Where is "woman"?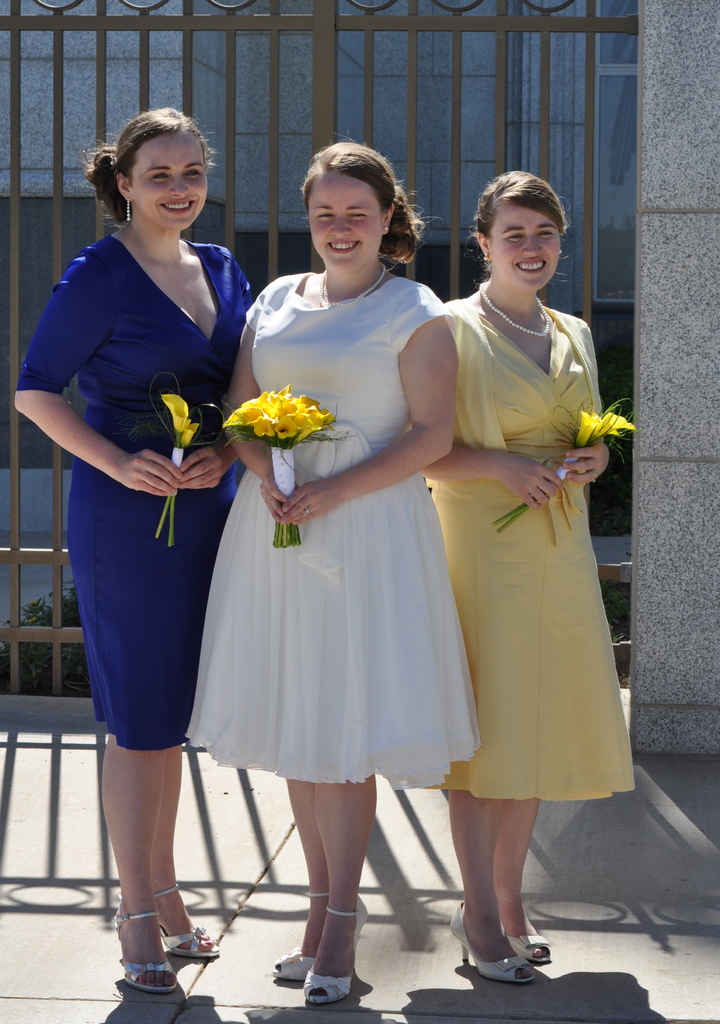
(6, 108, 253, 991).
